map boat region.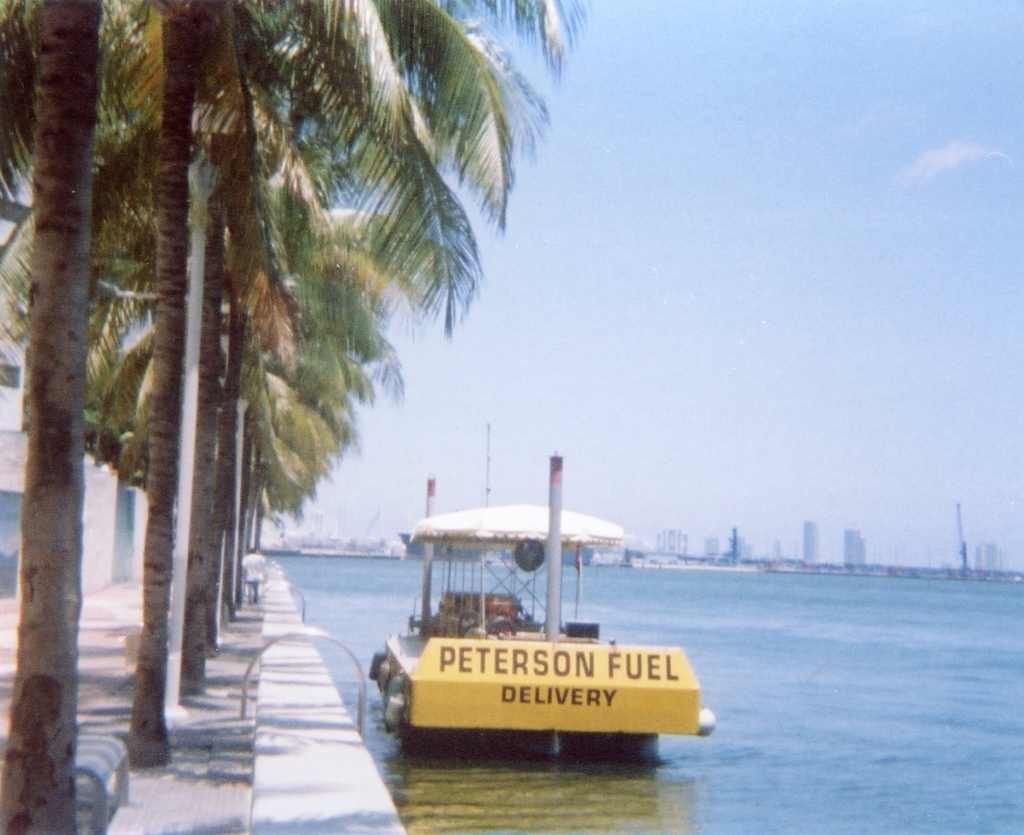
Mapped to x1=300, y1=493, x2=692, y2=799.
